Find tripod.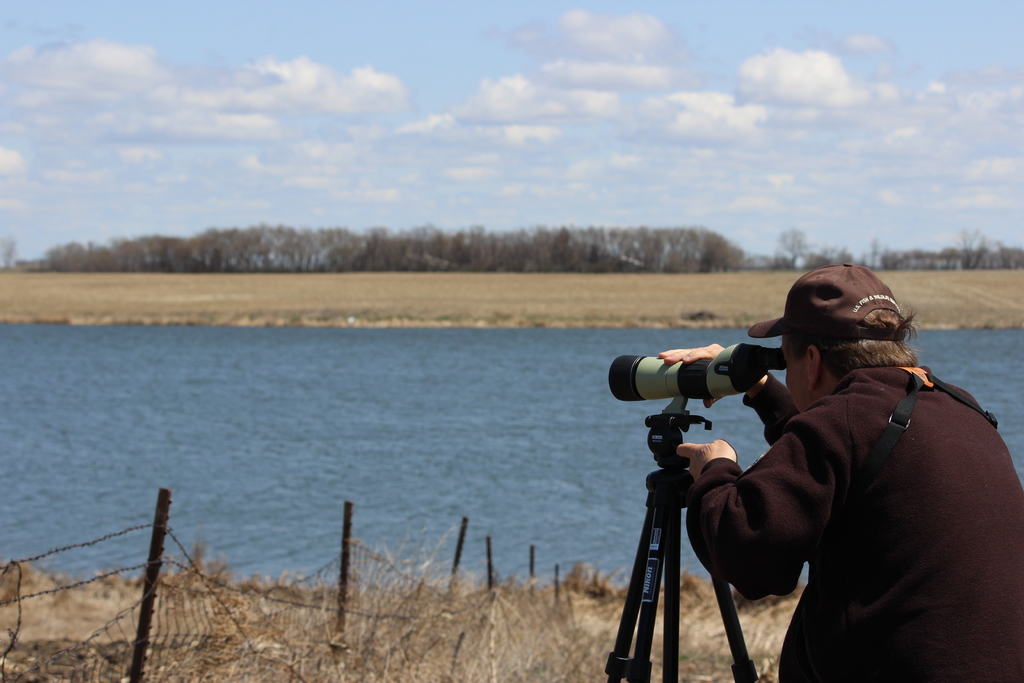
(608, 386, 759, 682).
